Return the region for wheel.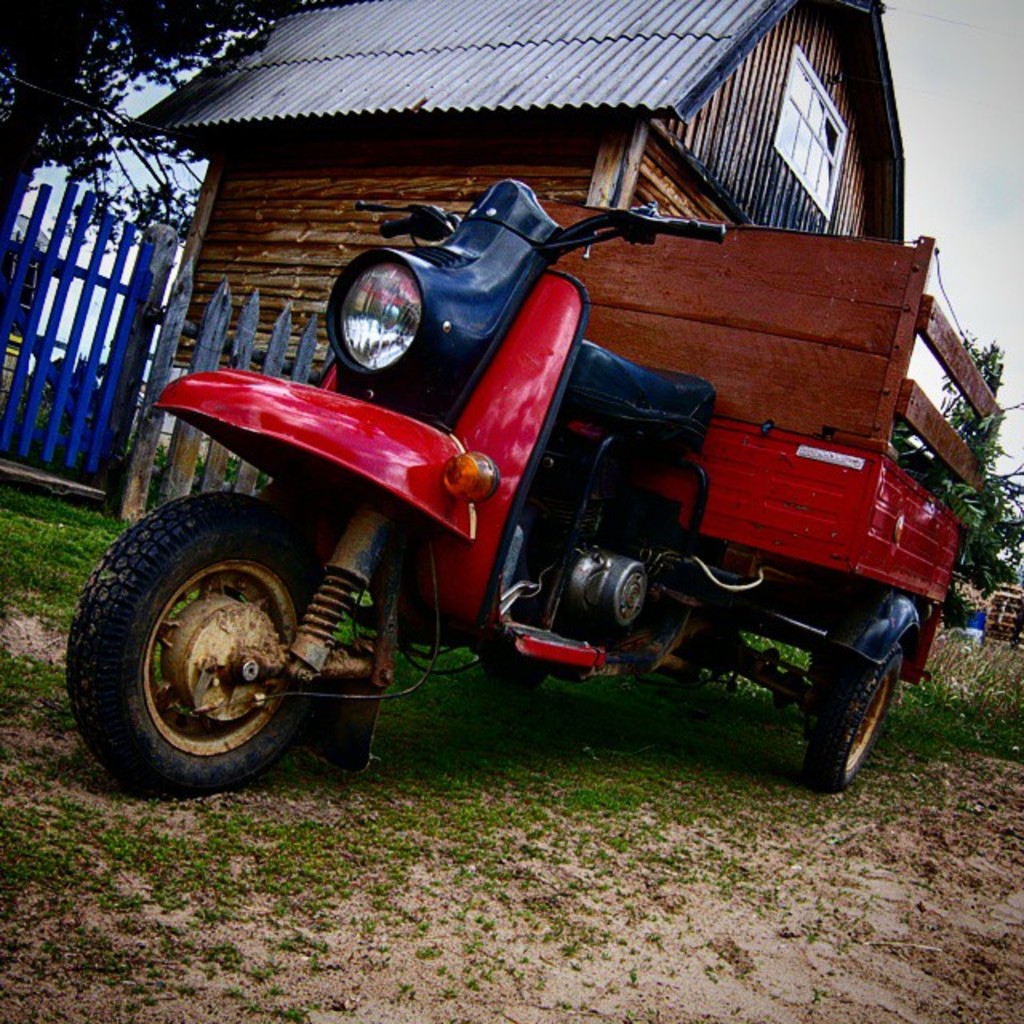
box(806, 643, 899, 792).
